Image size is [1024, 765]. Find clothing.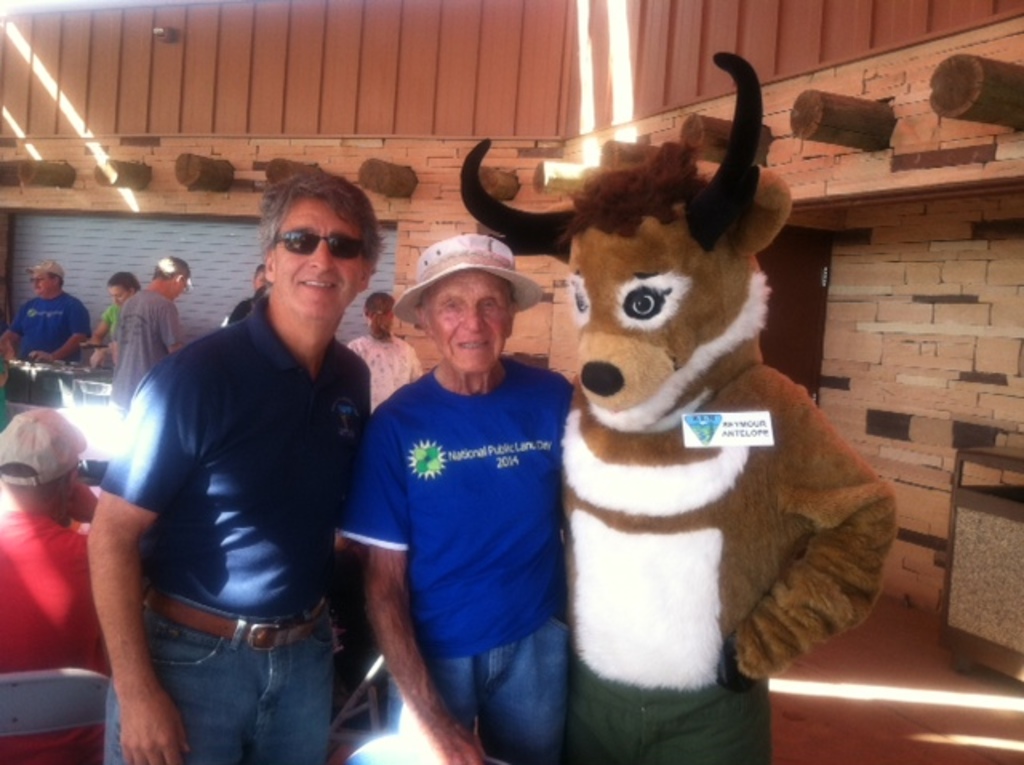
[96, 298, 373, 763].
